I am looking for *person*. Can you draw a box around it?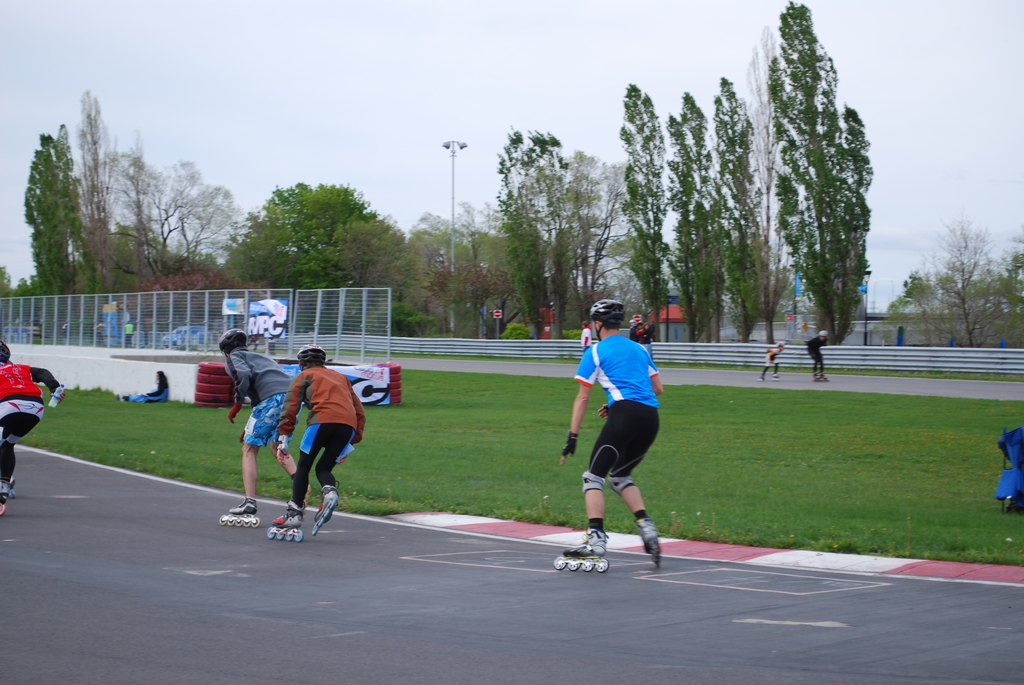
Sure, the bounding box is x1=124, y1=322, x2=134, y2=345.
